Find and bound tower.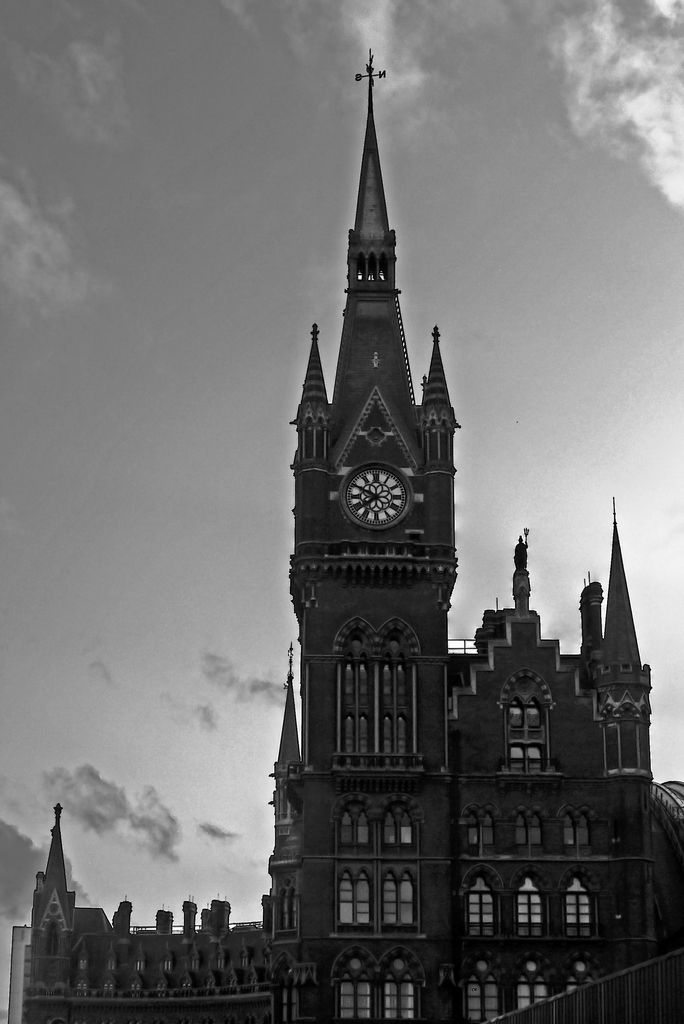
Bound: box=[575, 509, 659, 920].
